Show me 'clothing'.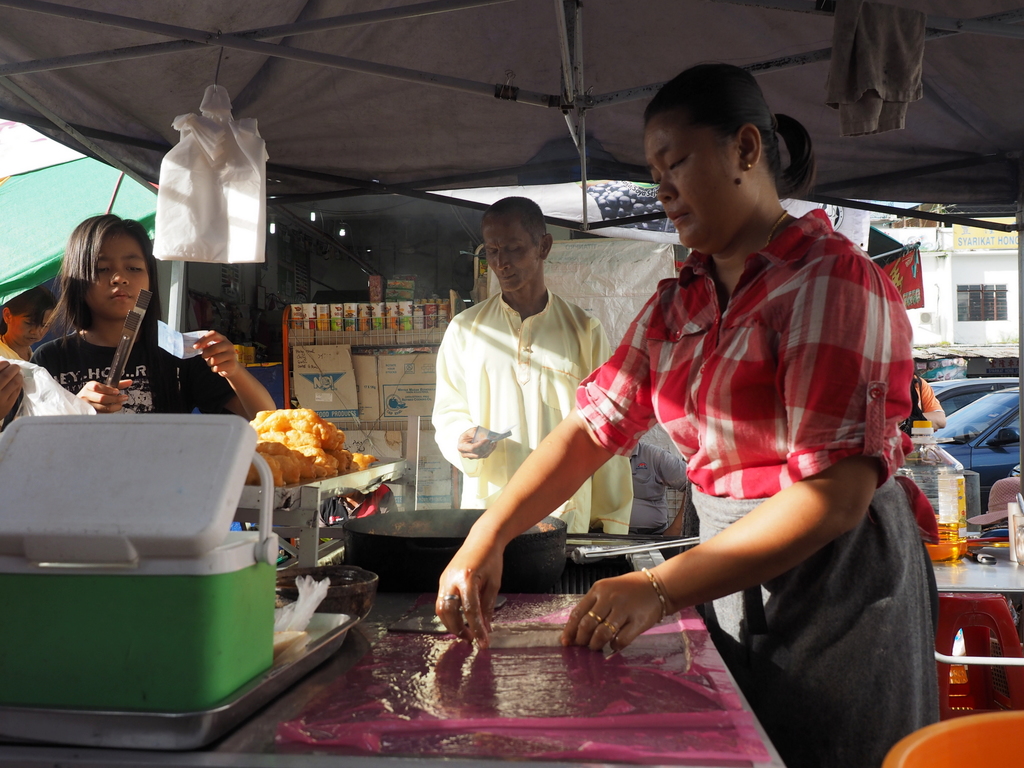
'clothing' is here: {"left": 890, "top": 375, "right": 946, "bottom": 453}.
